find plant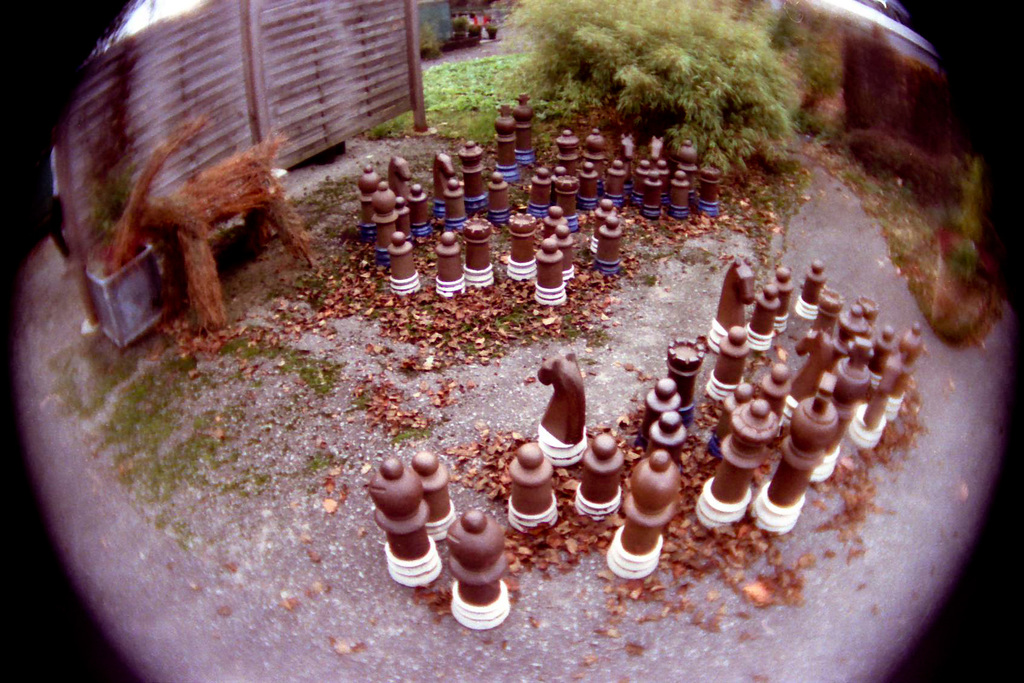
box=[417, 17, 445, 55]
